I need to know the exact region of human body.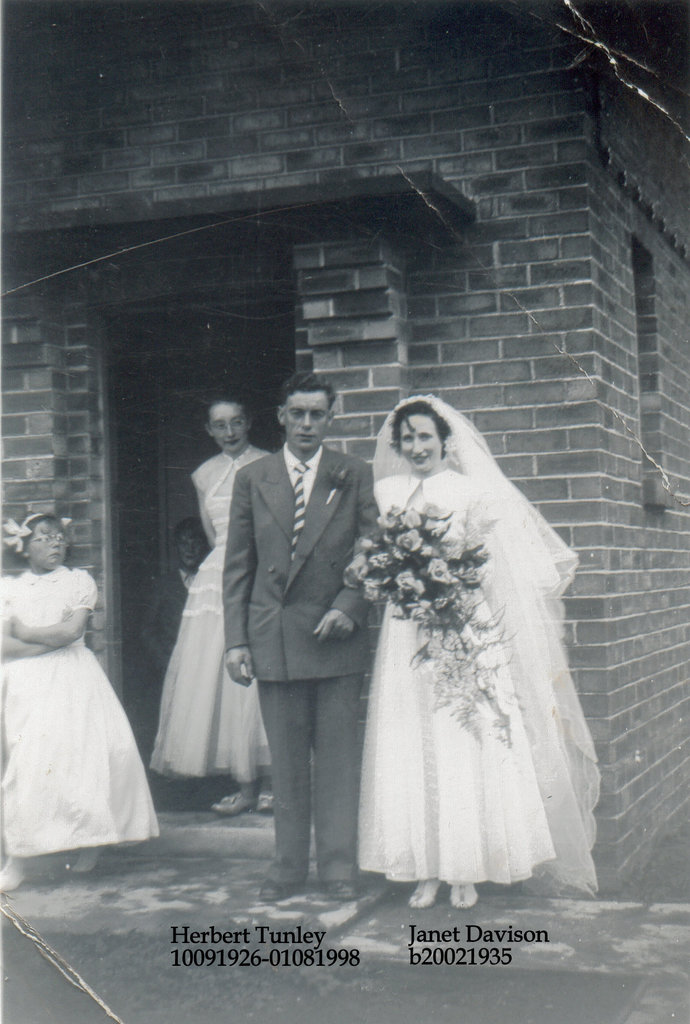
Region: [229,438,381,903].
